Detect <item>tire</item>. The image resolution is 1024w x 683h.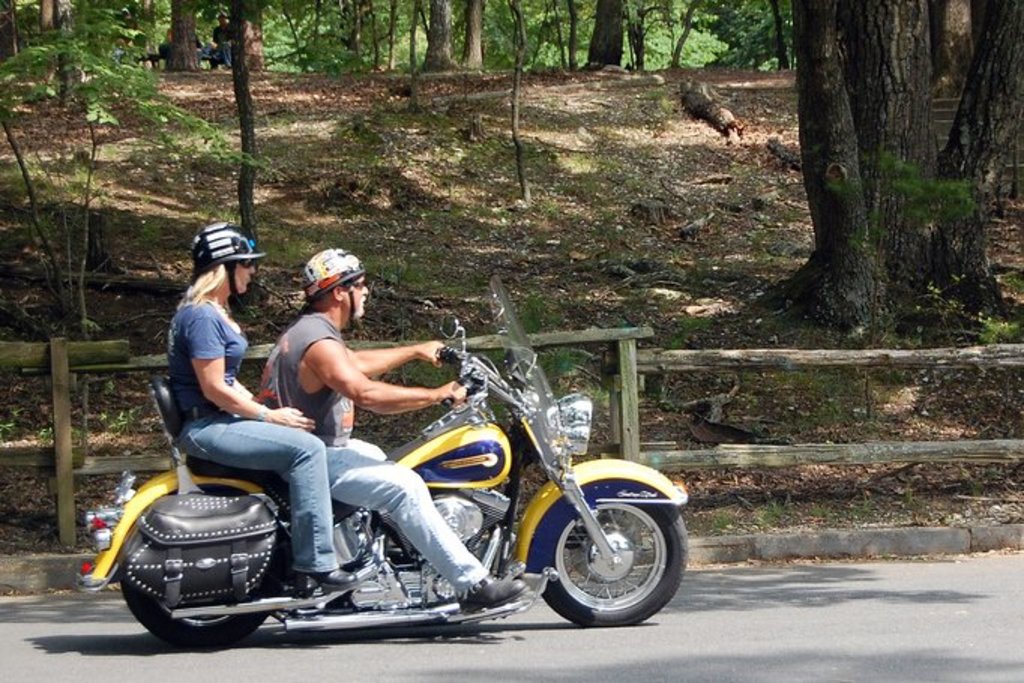
120/467/282/650.
